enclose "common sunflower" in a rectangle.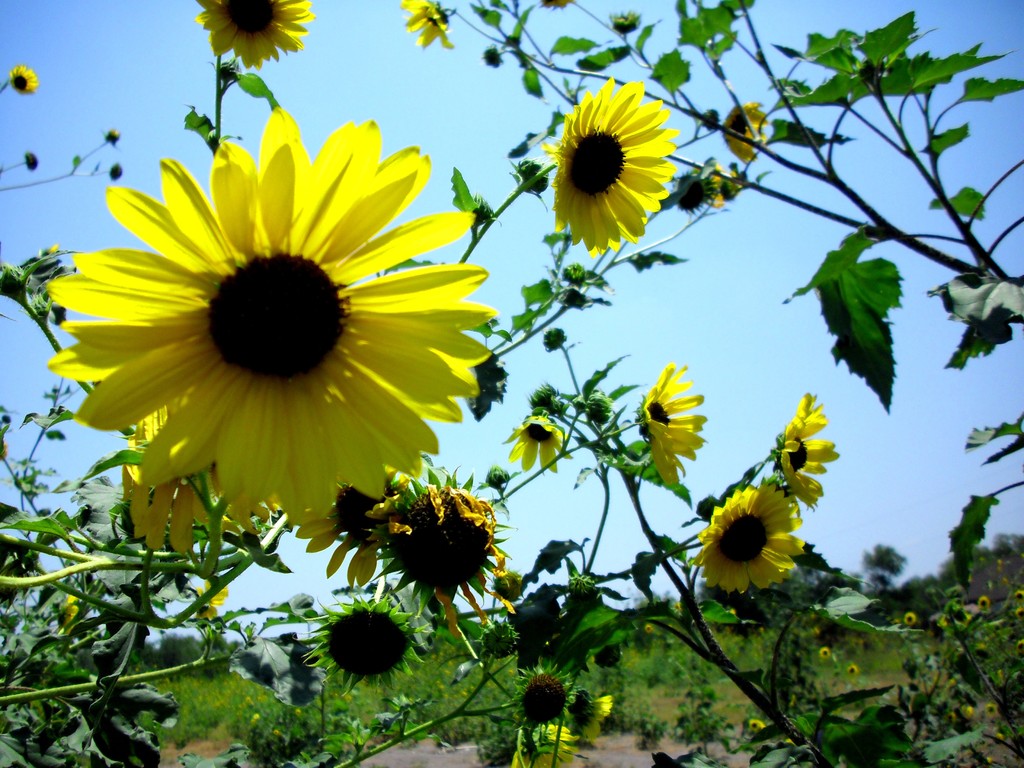
<box>621,375,687,490</box>.
